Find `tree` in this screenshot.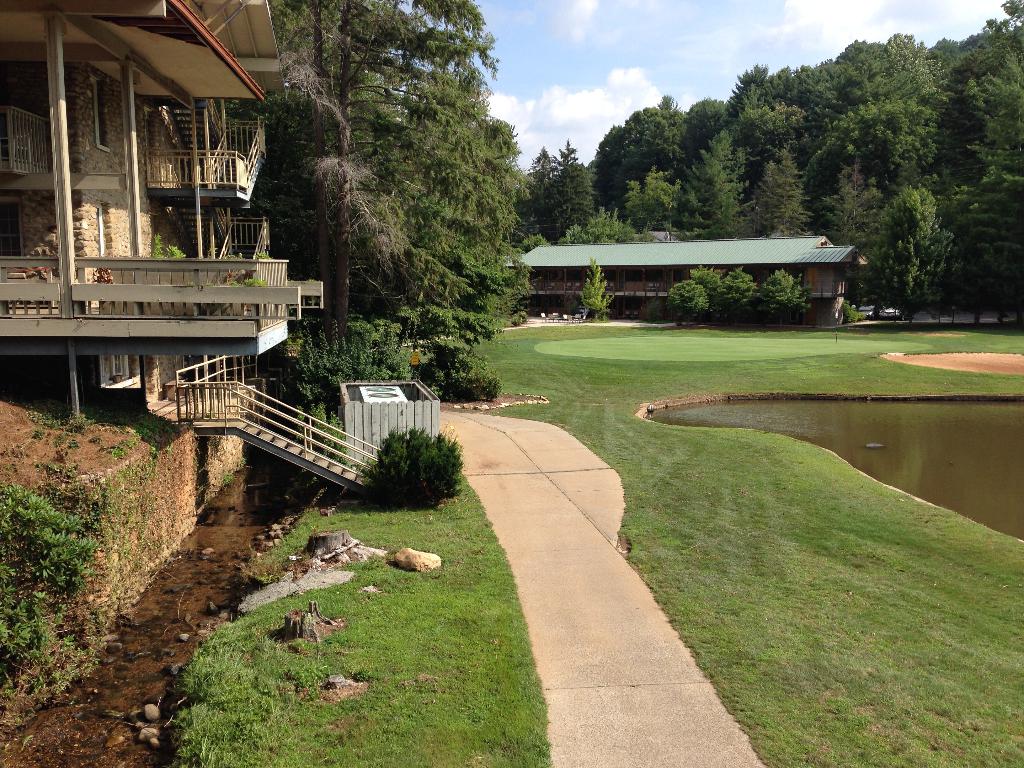
The bounding box for `tree` is (580, 256, 615, 321).
